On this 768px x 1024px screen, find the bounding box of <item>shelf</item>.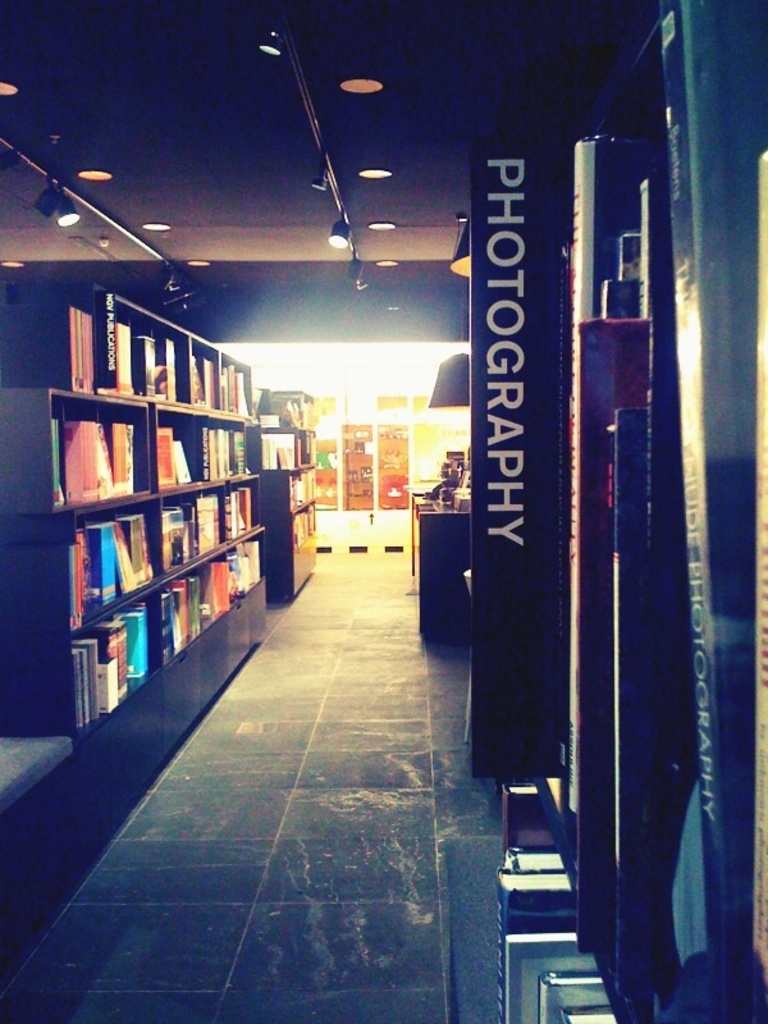
Bounding box: <region>0, 371, 268, 525</region>.
